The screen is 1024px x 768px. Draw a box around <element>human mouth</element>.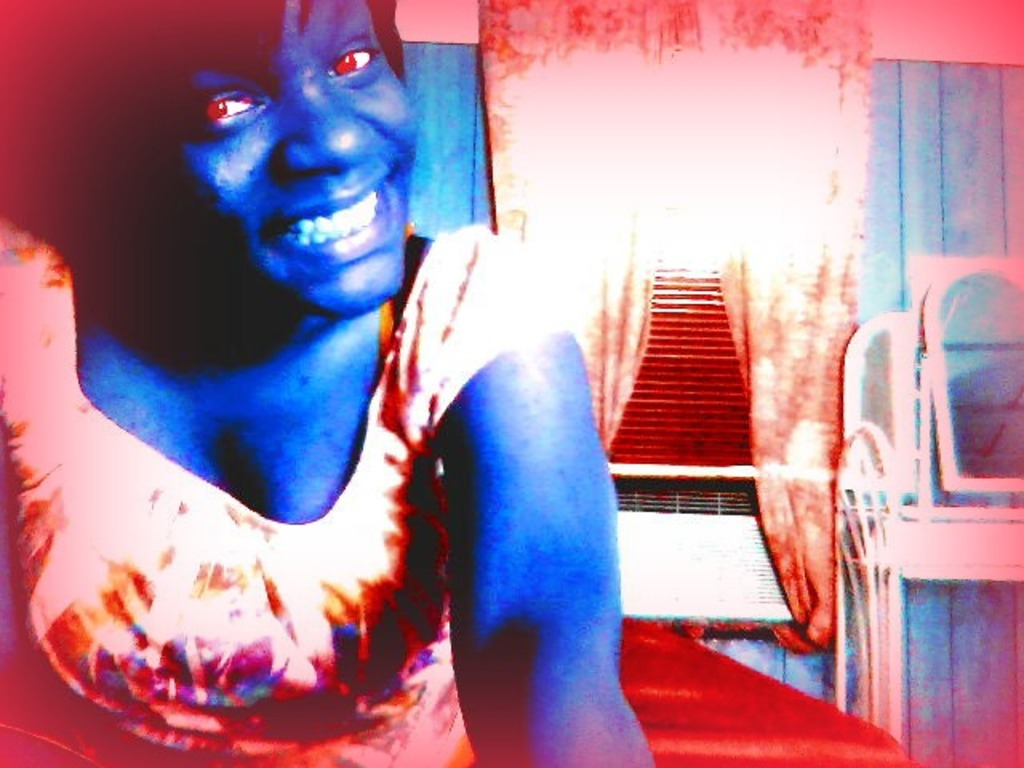
crop(274, 174, 394, 266).
